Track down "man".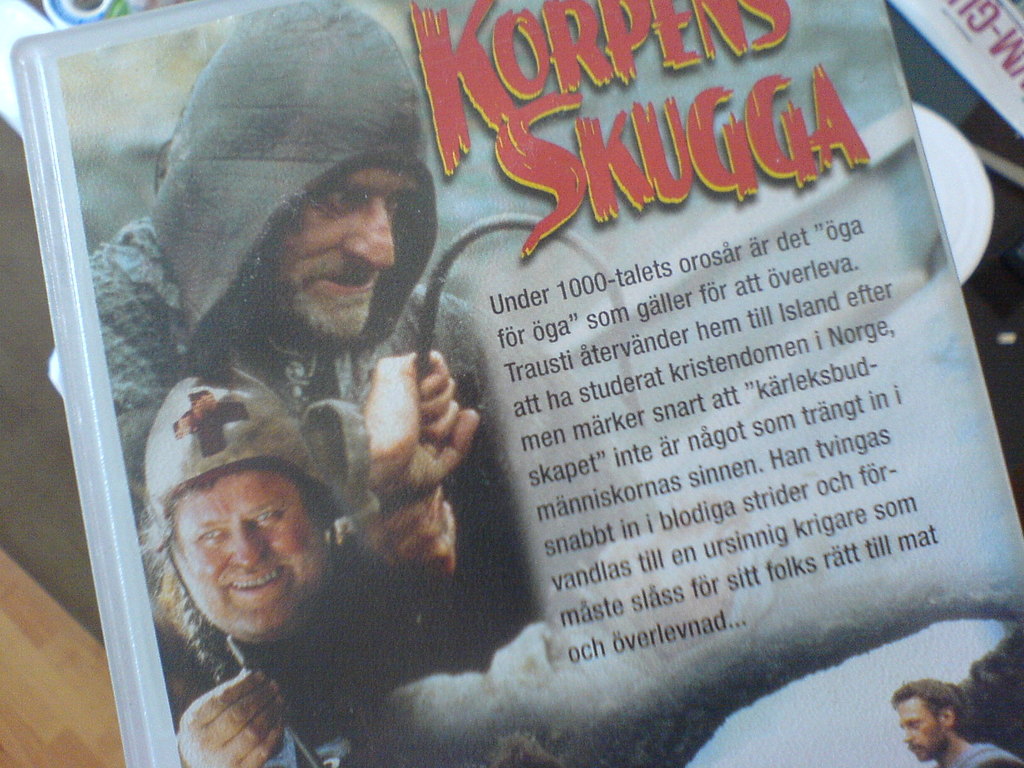
Tracked to left=97, top=0, right=486, bottom=605.
